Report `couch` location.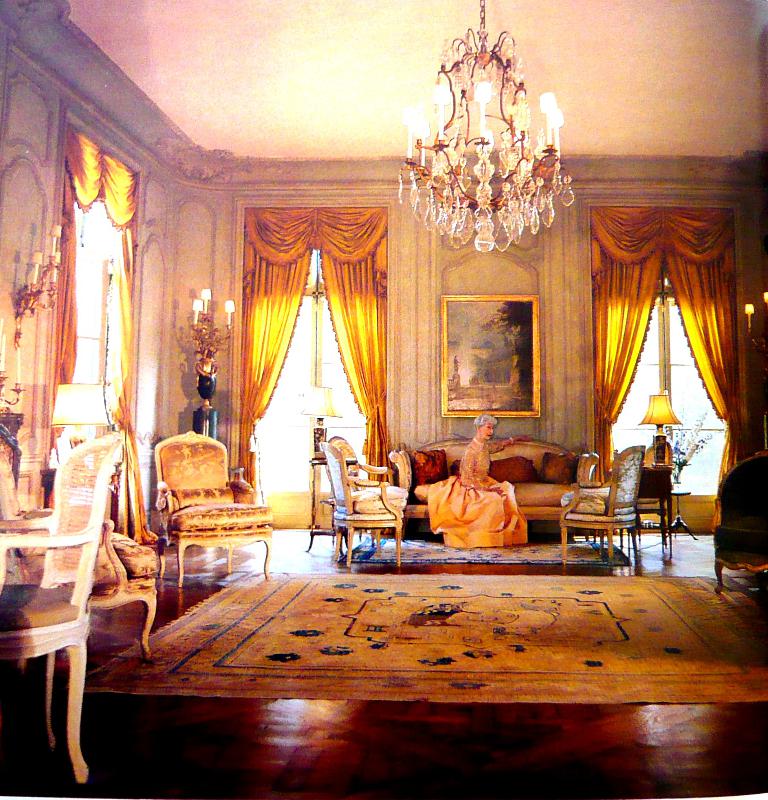
Report: locate(387, 439, 619, 538).
